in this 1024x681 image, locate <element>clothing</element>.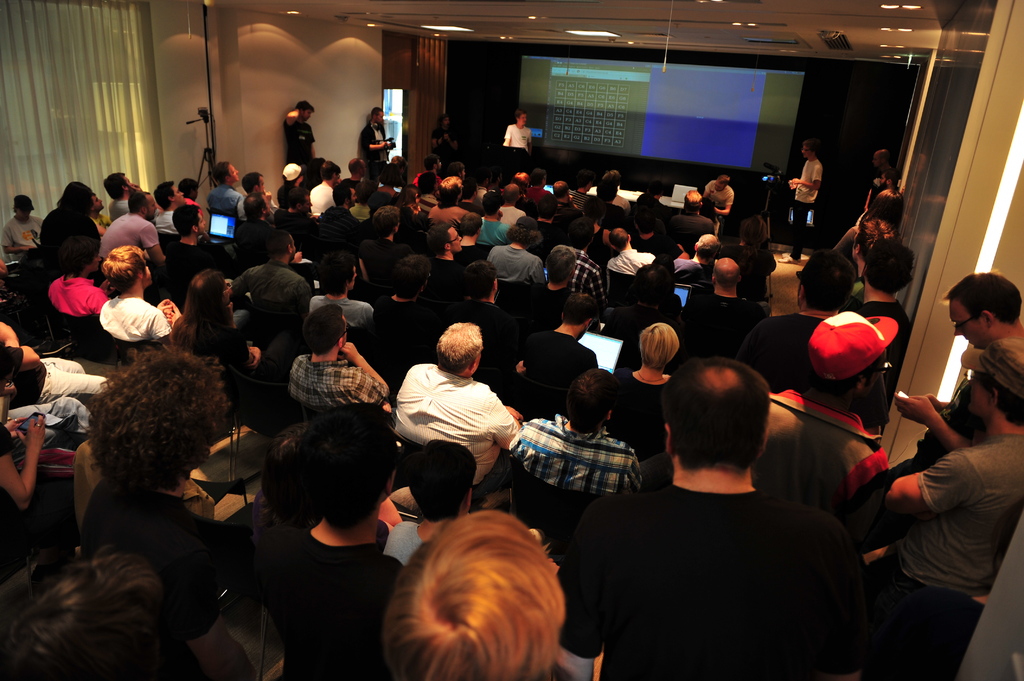
Bounding box: left=250, top=515, right=409, bottom=680.
